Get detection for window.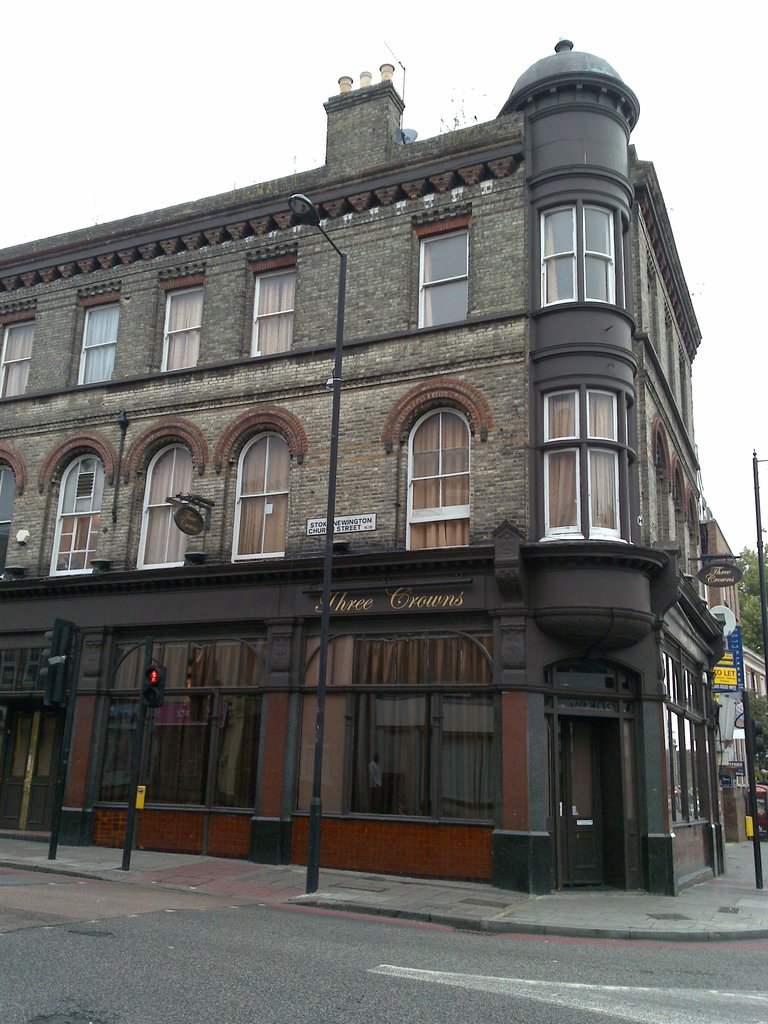
Detection: {"left": 236, "top": 249, "right": 300, "bottom": 354}.
